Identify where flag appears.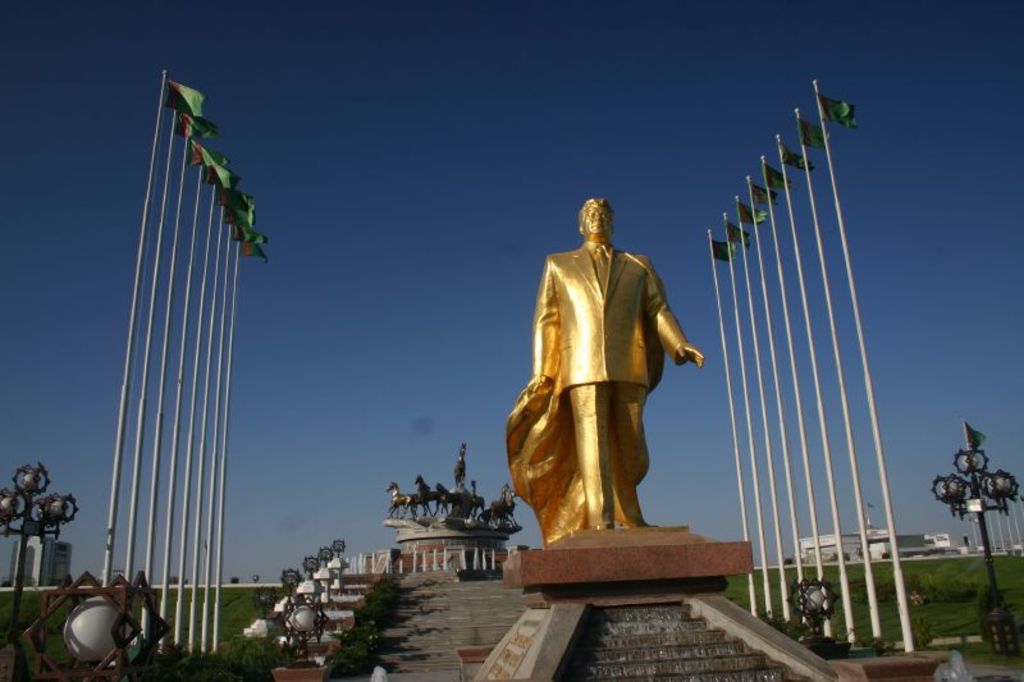
Appears at (x1=237, y1=235, x2=265, y2=256).
